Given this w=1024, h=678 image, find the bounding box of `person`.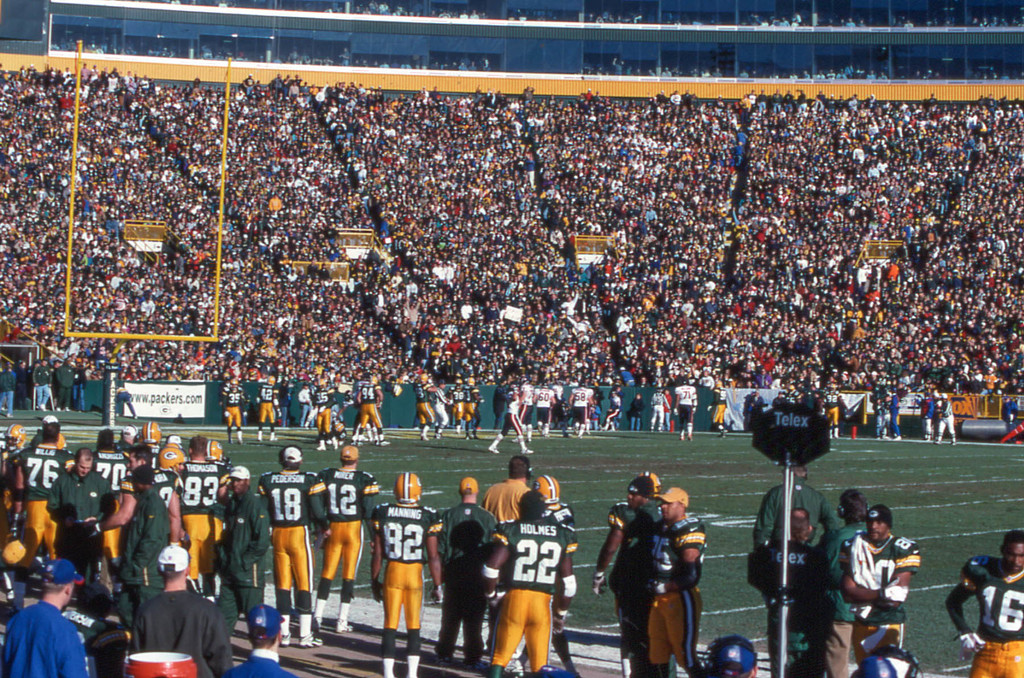
(478, 456, 549, 520).
